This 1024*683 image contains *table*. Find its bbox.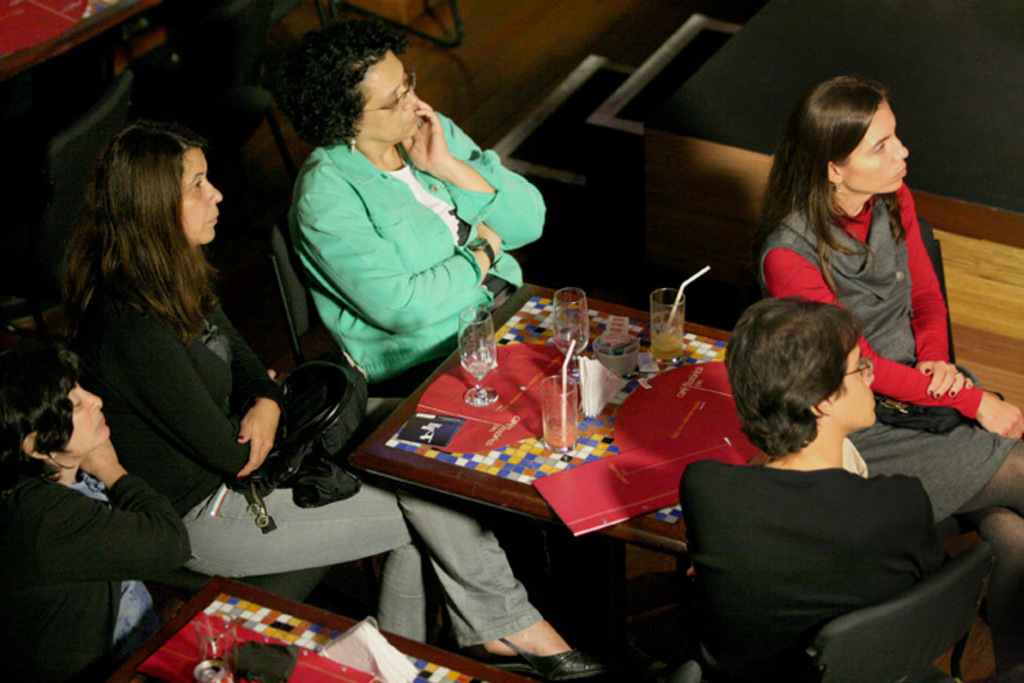
(x1=319, y1=320, x2=912, y2=650).
